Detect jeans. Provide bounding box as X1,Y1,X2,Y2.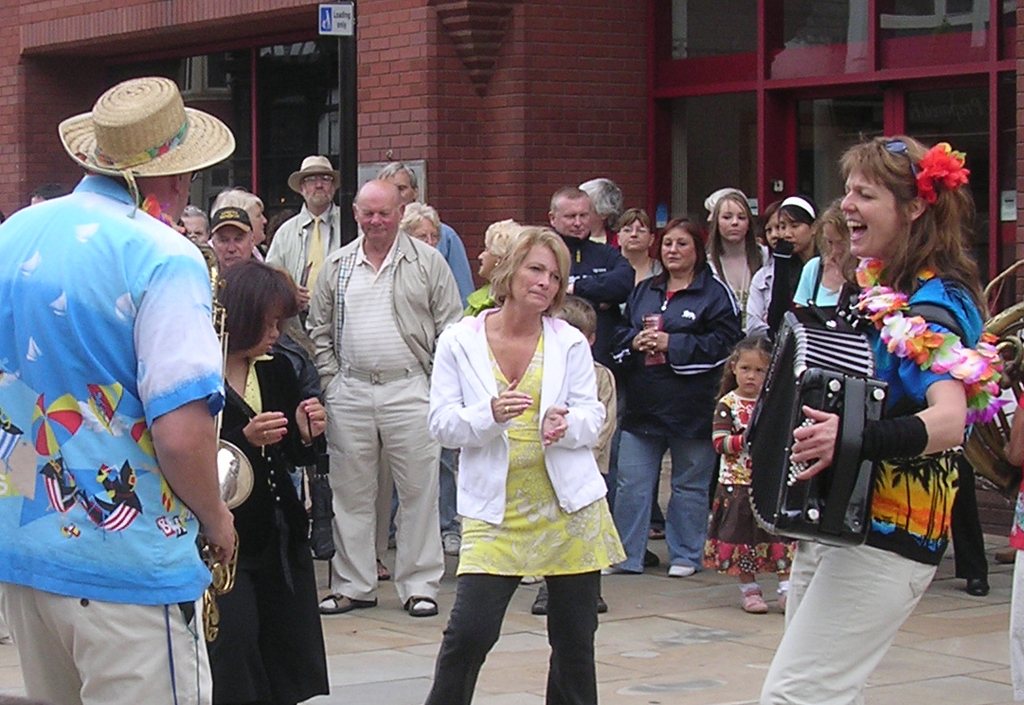
443,563,609,684.
